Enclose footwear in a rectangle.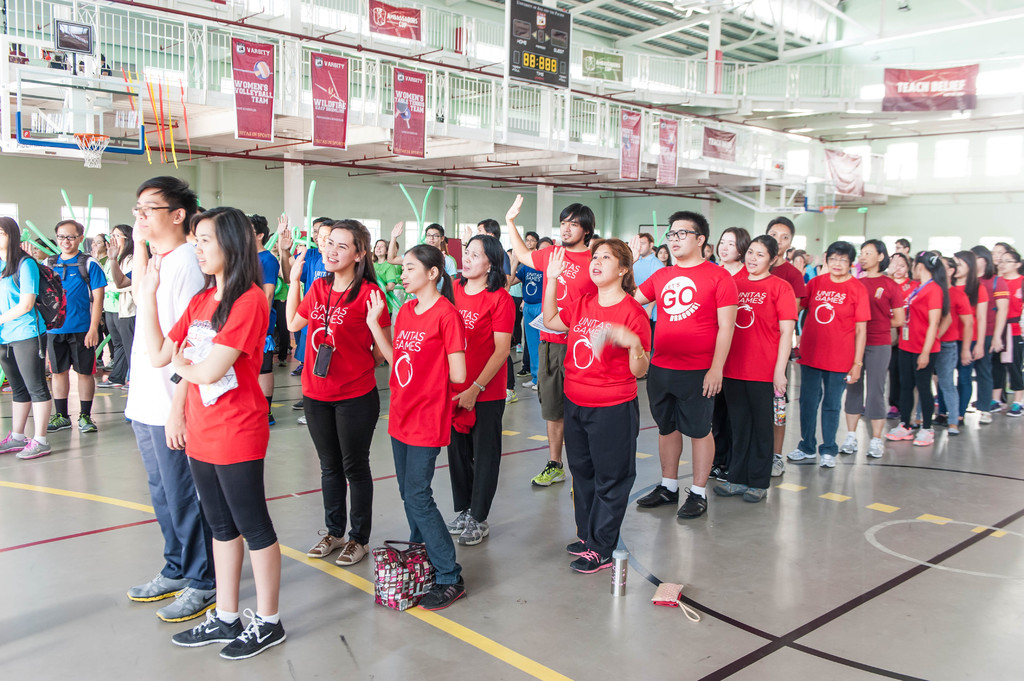
l=742, t=486, r=770, b=503.
